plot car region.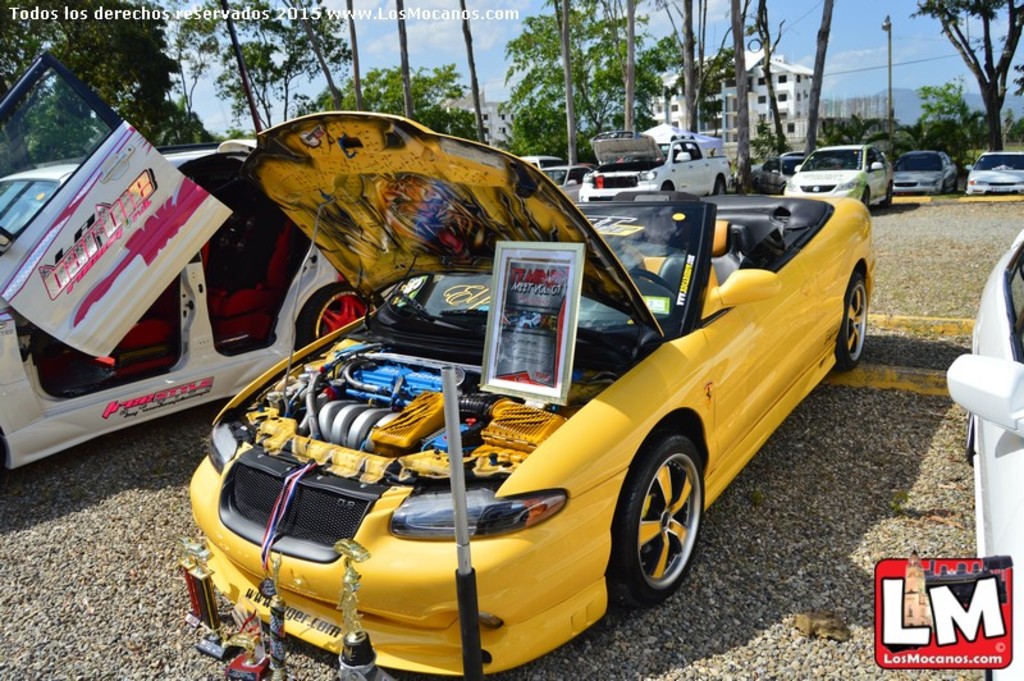
Plotted at rect(517, 148, 568, 175).
